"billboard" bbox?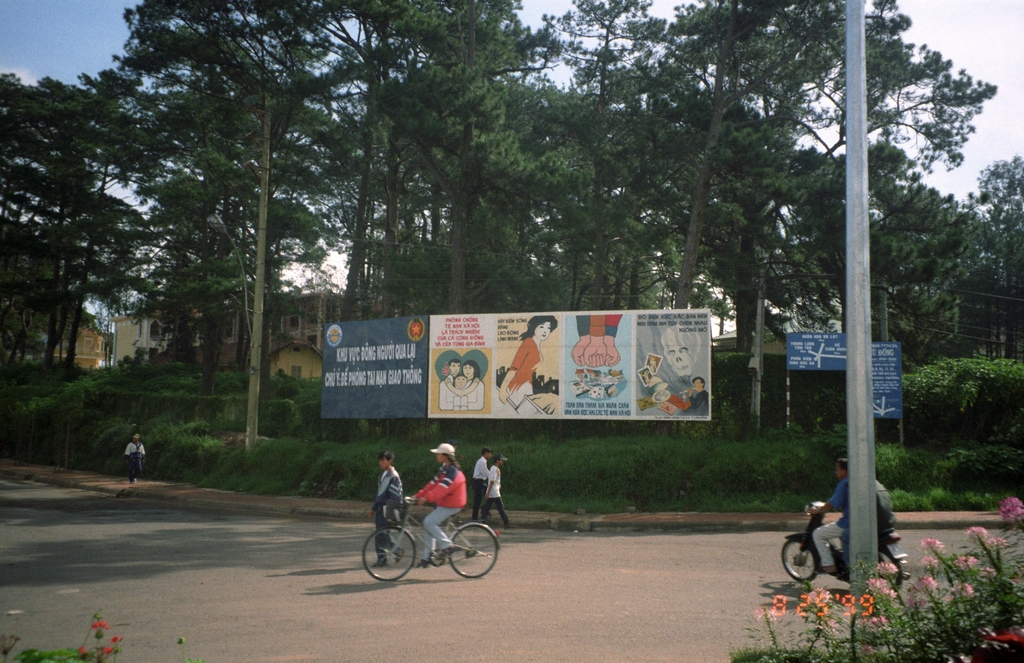
BBox(428, 311, 714, 422)
